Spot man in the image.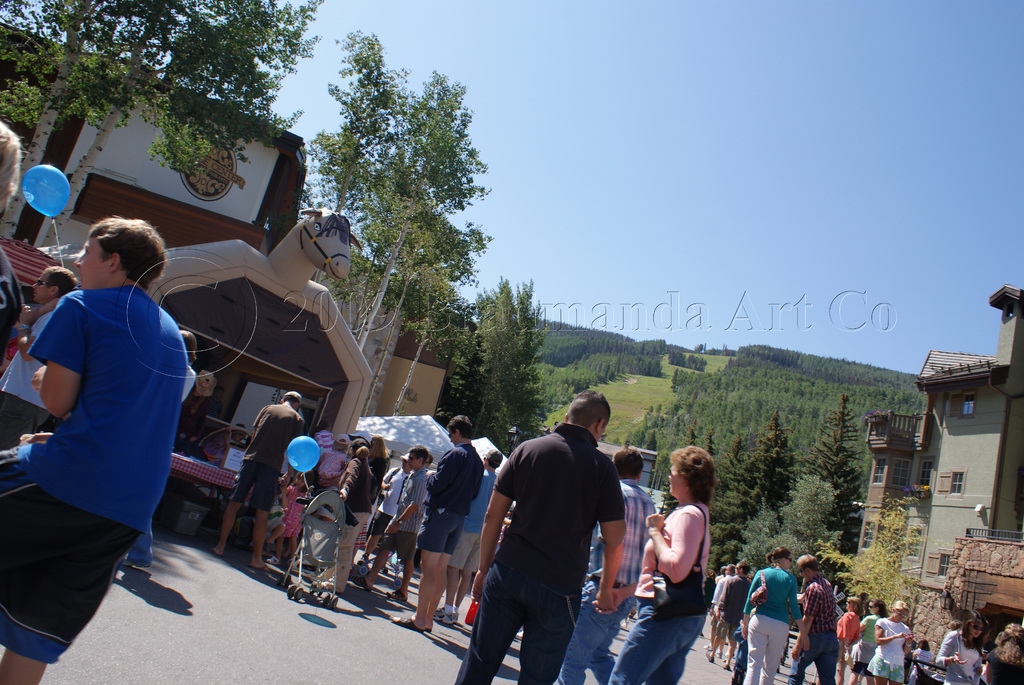
man found at left=390, top=412, right=486, bottom=634.
